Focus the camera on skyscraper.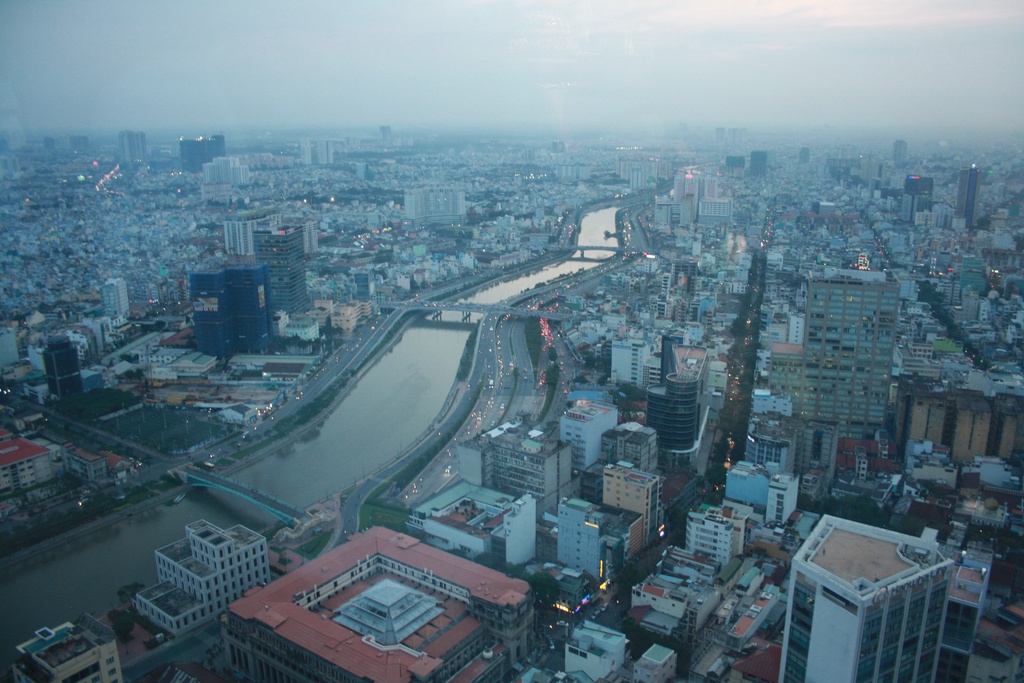
Focus region: pyautogui.locateOnScreen(685, 500, 759, 589).
